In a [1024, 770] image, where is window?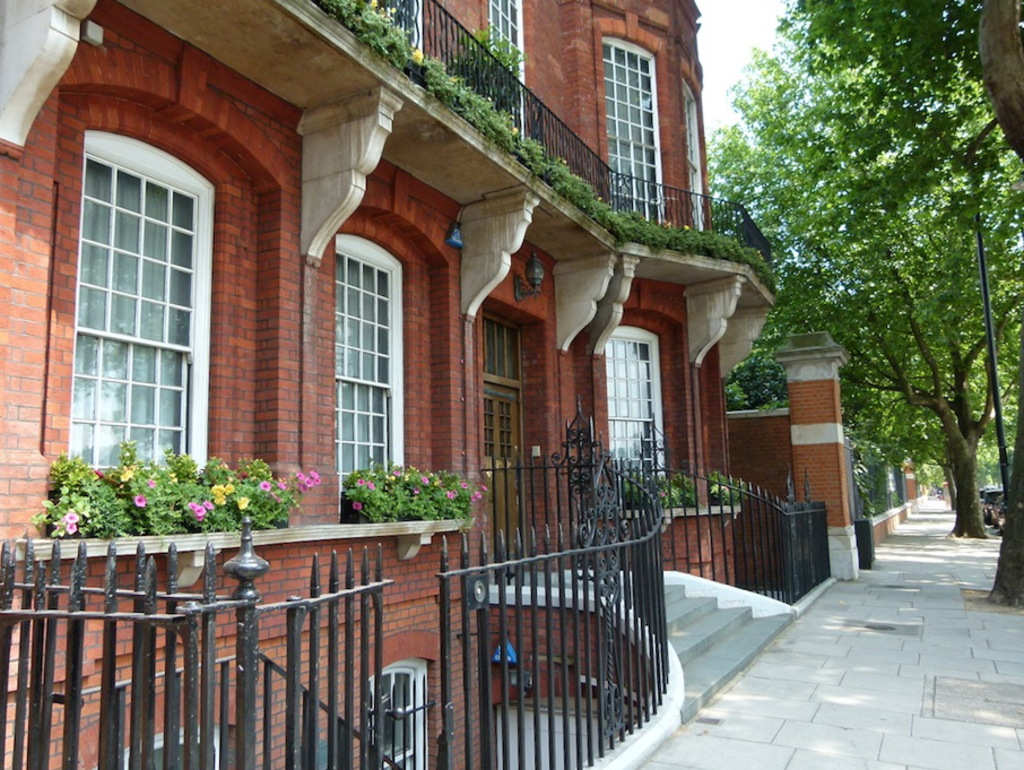
(132,421,148,458).
